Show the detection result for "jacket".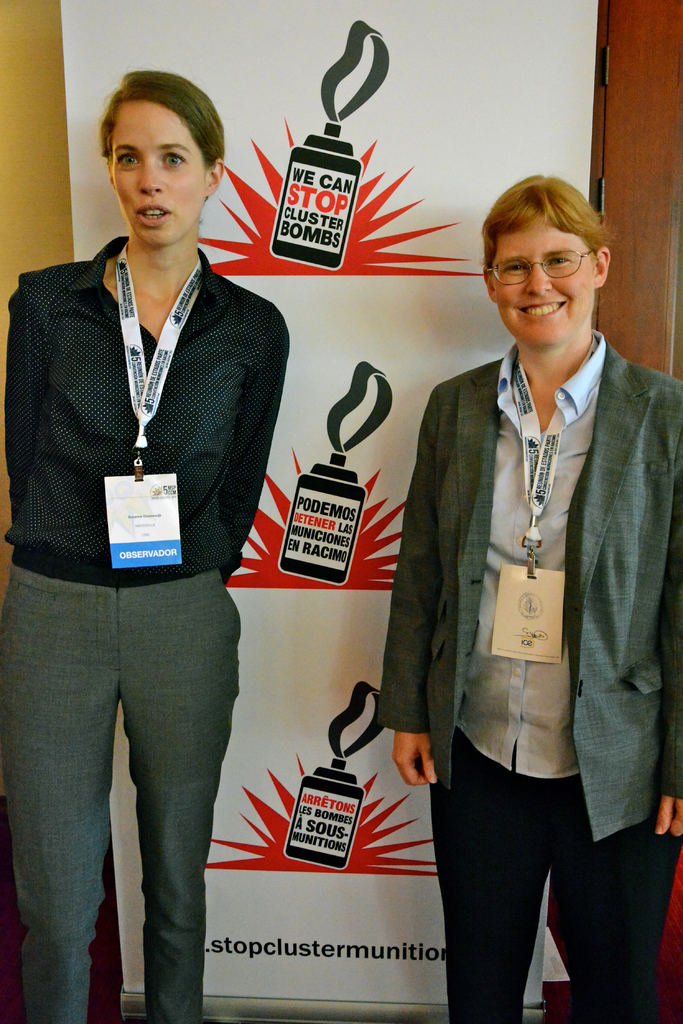
rect(376, 346, 682, 844).
